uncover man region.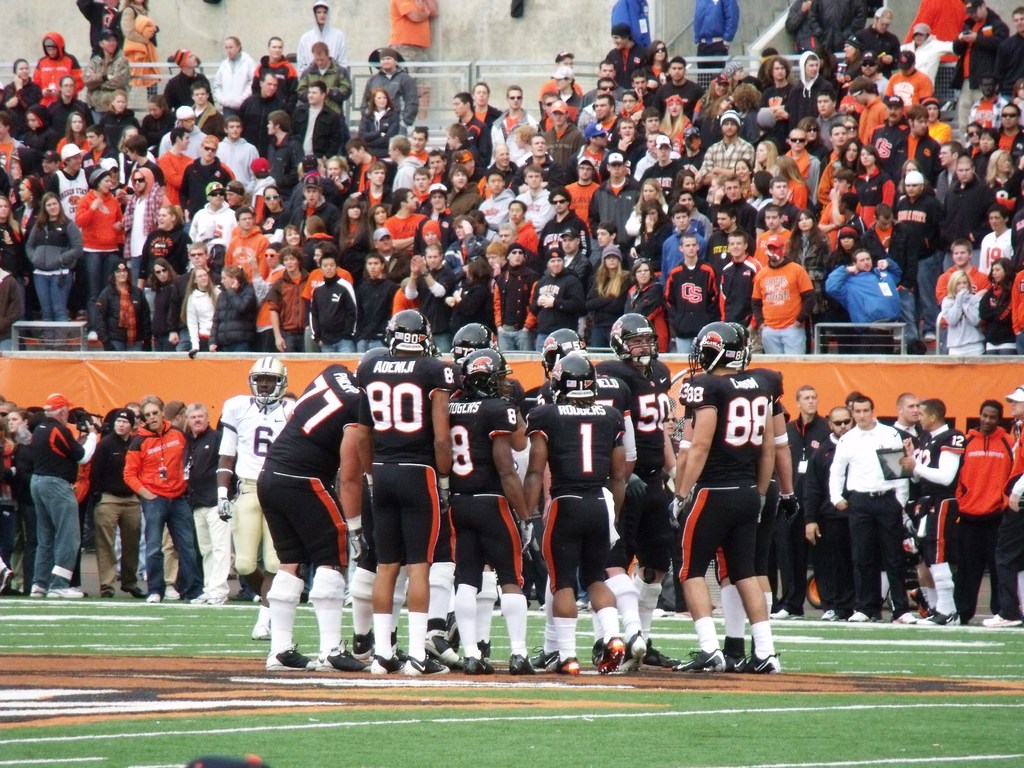
Uncovered: [612, 0, 647, 57].
